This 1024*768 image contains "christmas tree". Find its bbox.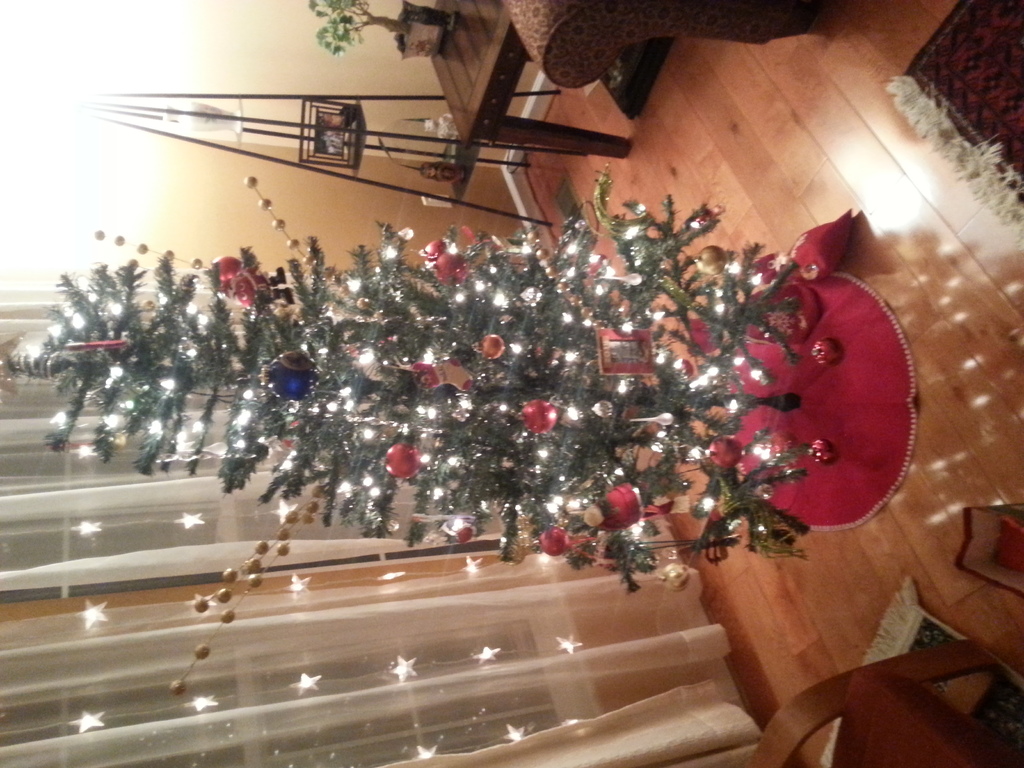
left=0, top=162, right=847, bottom=695.
